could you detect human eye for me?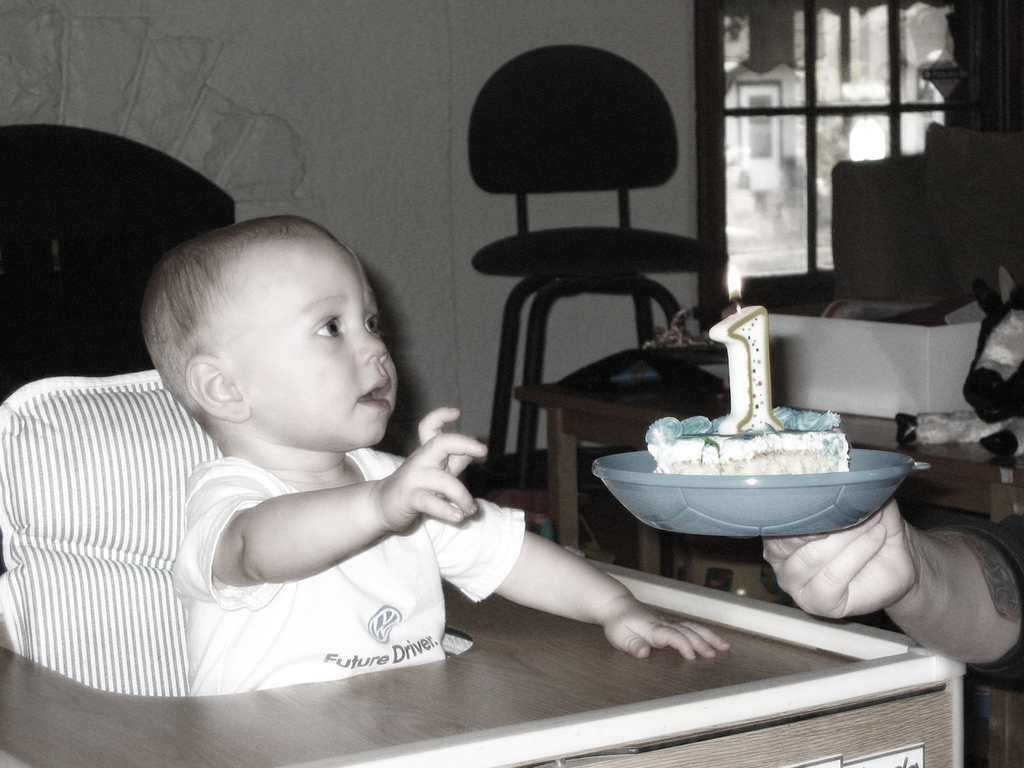
Detection result: crop(310, 312, 344, 340).
